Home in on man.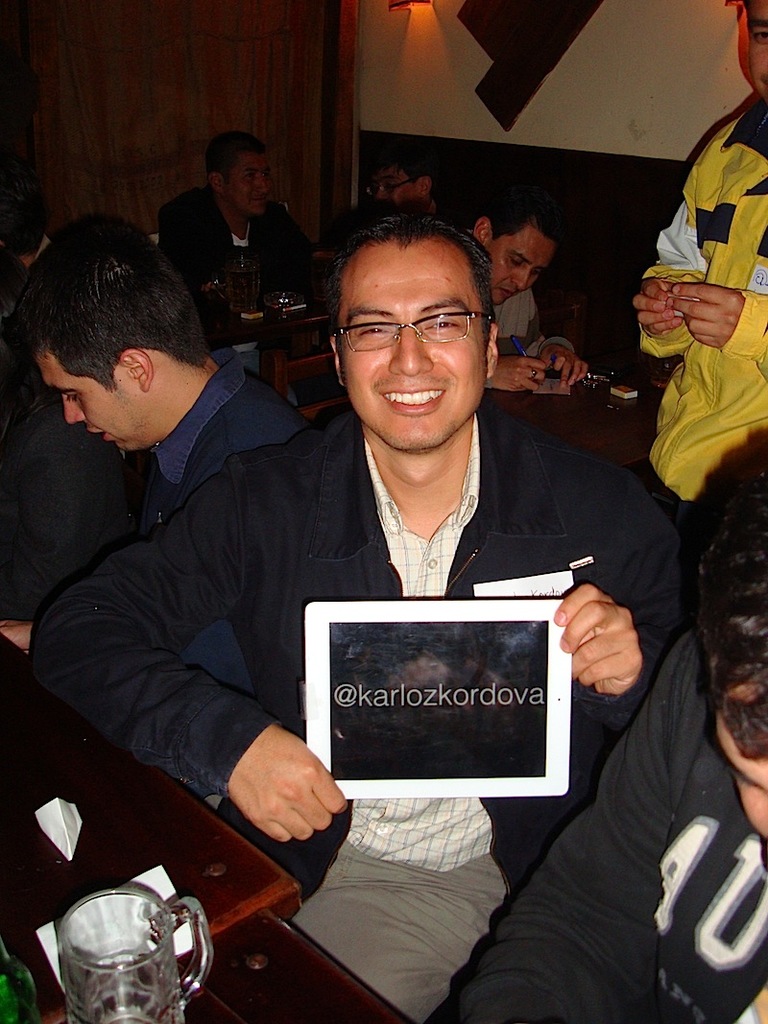
Homed in at <box>0,220,321,668</box>.
